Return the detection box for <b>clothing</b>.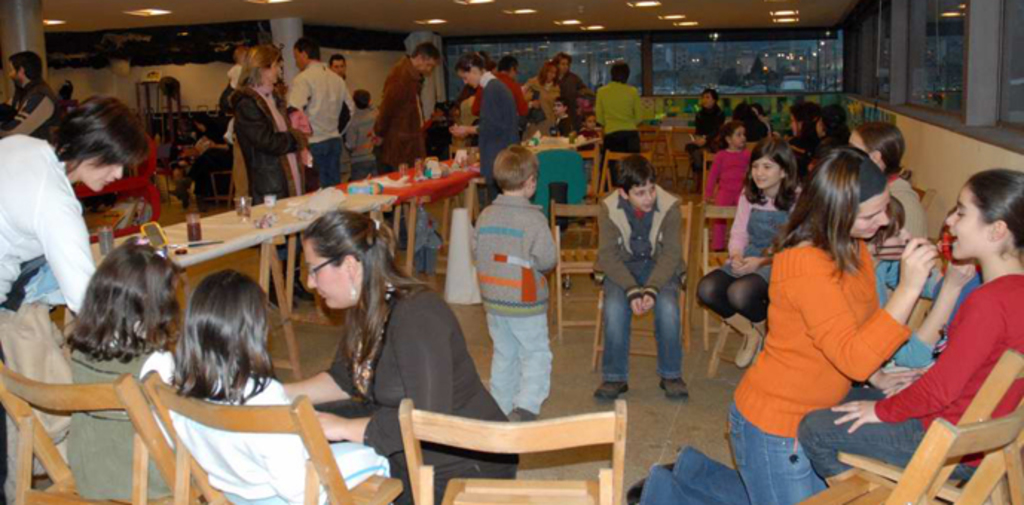
{"left": 554, "top": 116, "right": 577, "bottom": 140}.
